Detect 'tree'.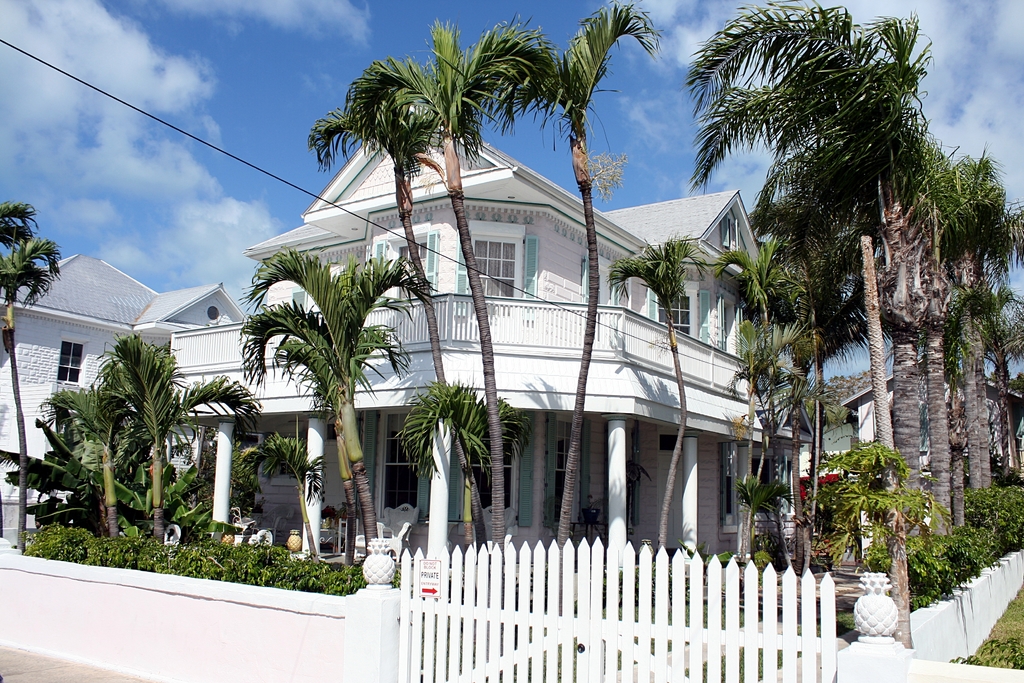
Detected at [left=0, top=199, right=35, bottom=262].
